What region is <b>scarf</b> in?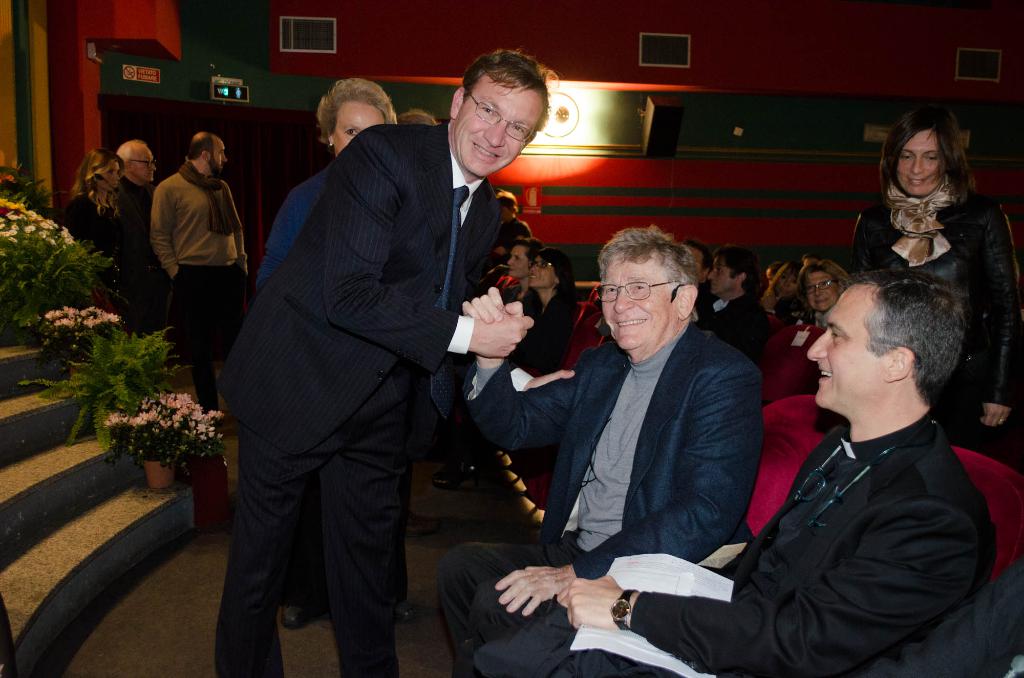
179, 159, 245, 237.
